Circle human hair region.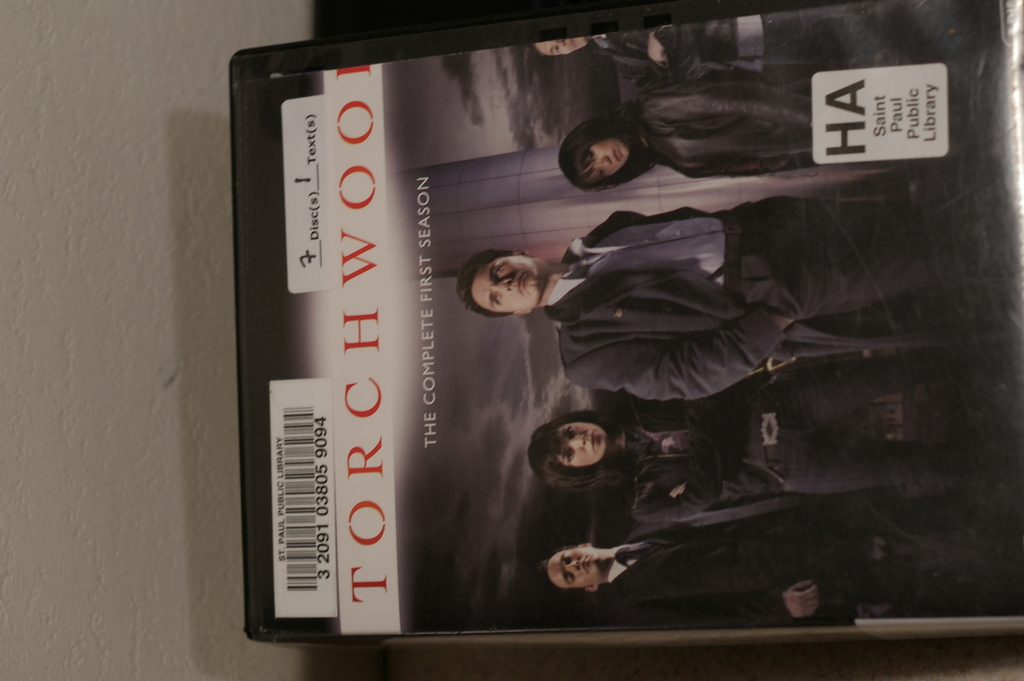
Region: 521 410 630 495.
